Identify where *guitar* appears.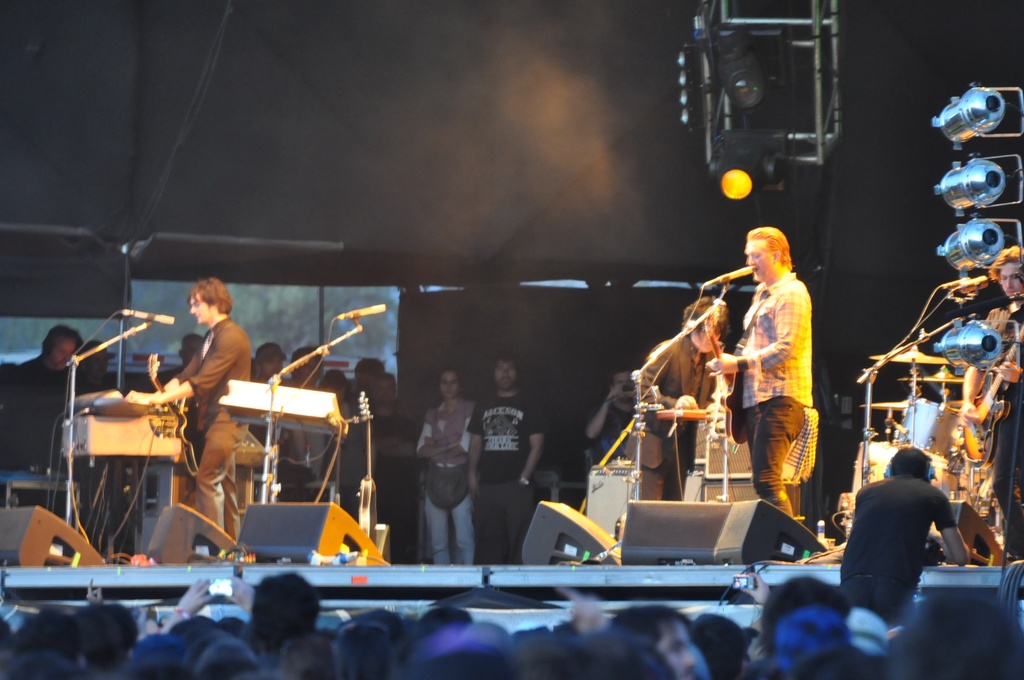
Appears at detection(956, 324, 1023, 466).
